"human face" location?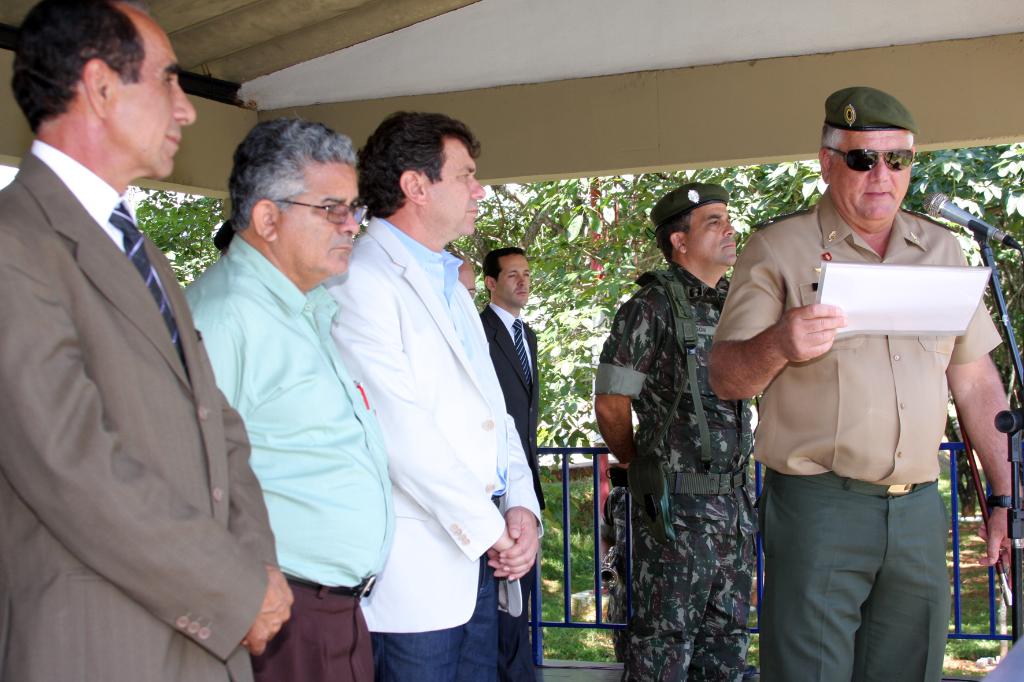
<box>686,205,740,267</box>
